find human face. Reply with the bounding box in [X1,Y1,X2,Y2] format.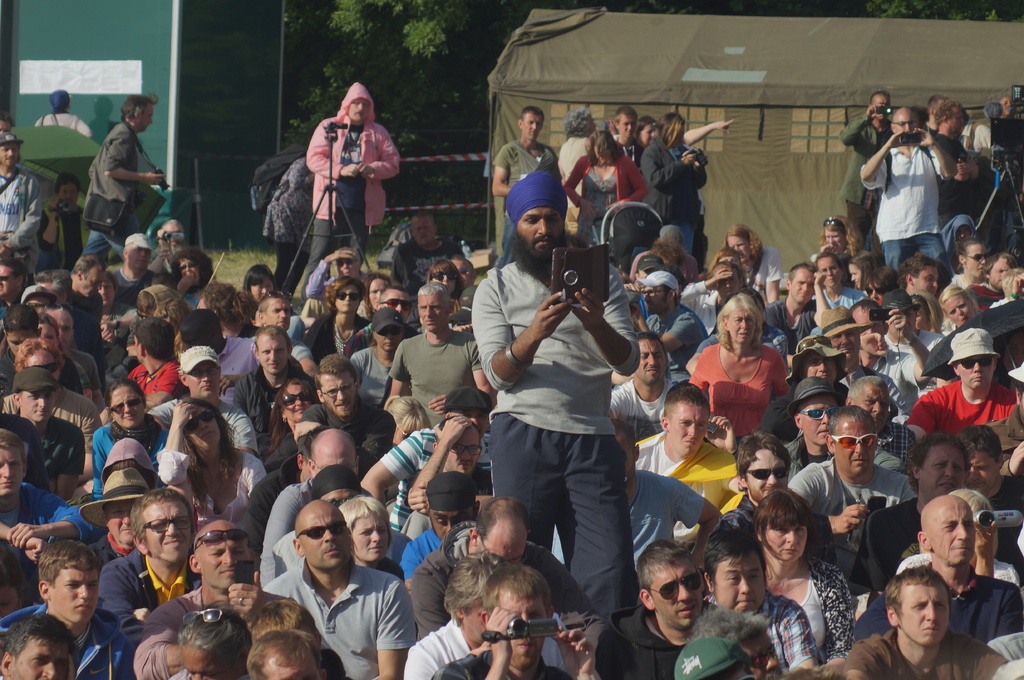
[183,640,244,679].
